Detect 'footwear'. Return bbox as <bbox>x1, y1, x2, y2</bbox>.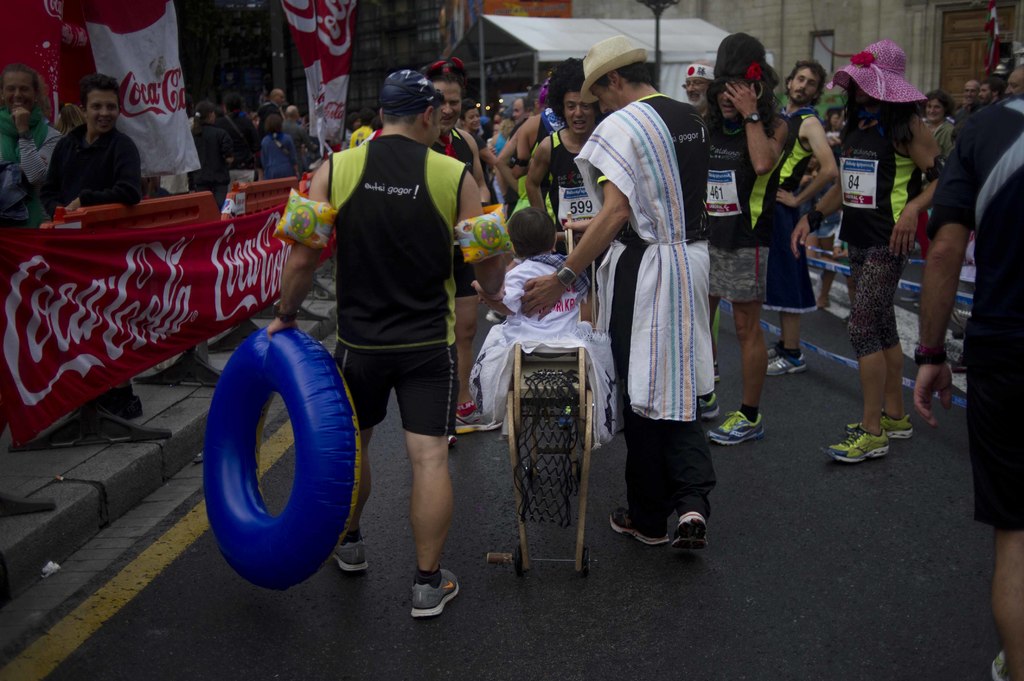
<bbox>952, 352, 969, 371</bbox>.
